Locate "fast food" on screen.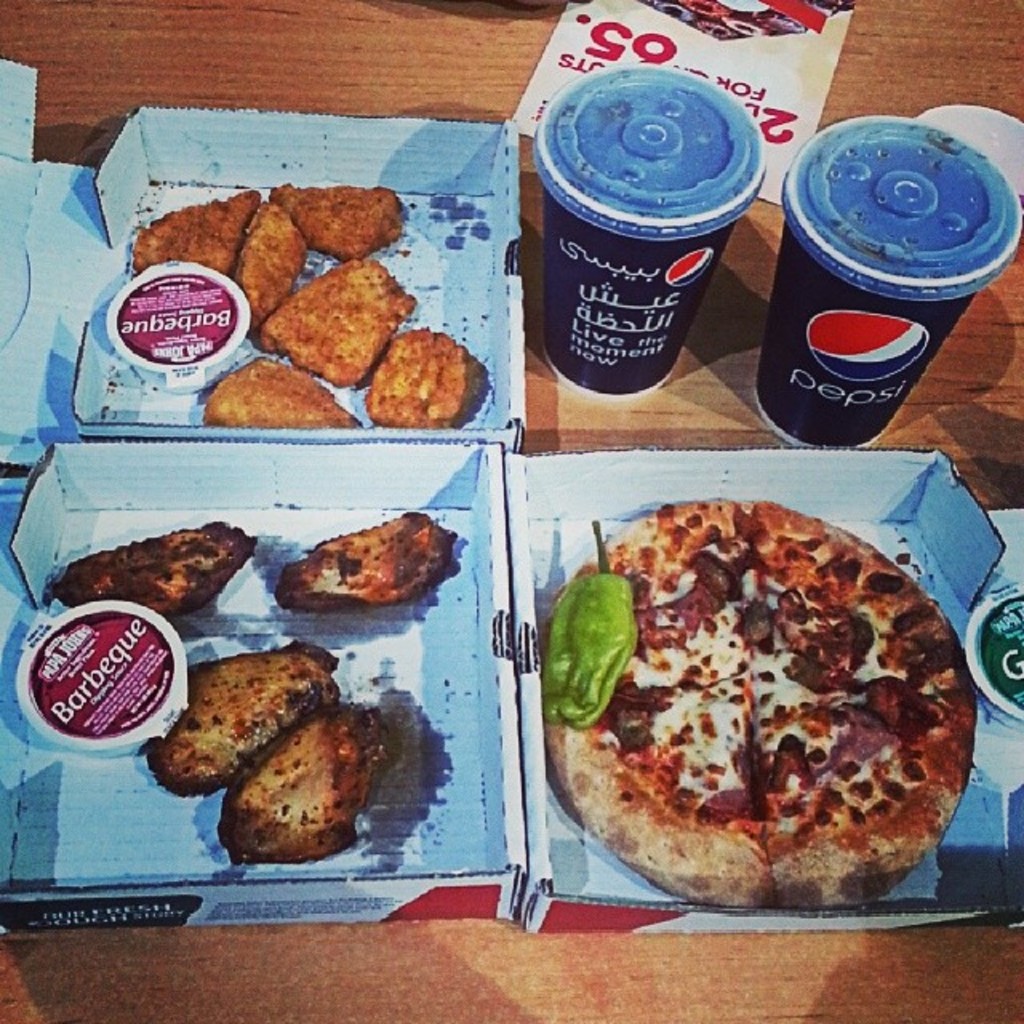
On screen at bbox=(48, 523, 259, 619).
